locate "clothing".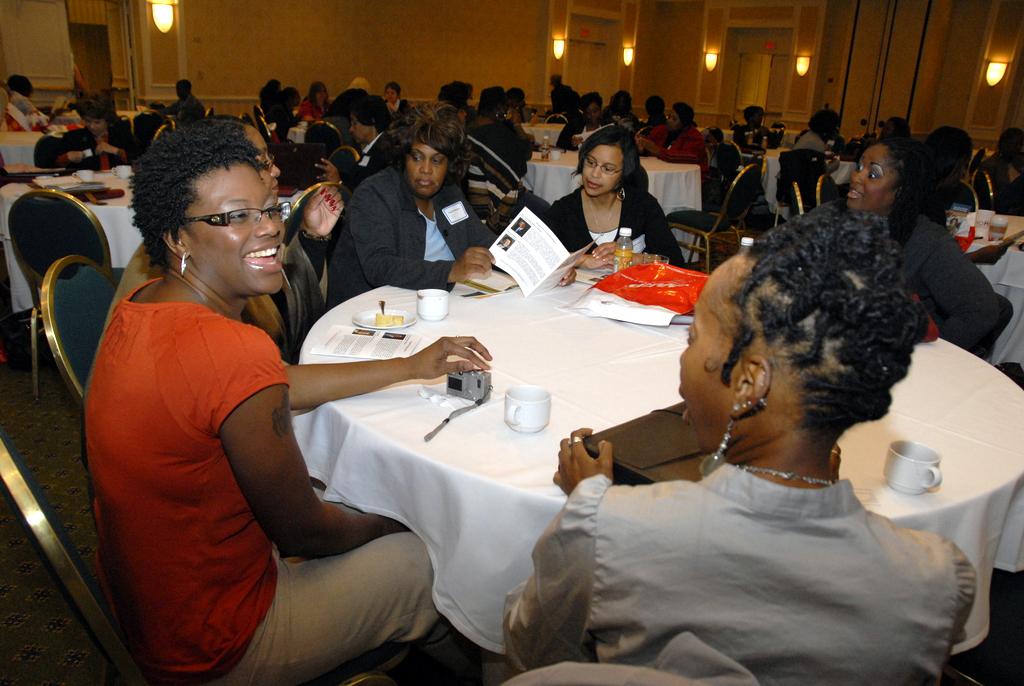
Bounding box: 959/151/1023/225.
